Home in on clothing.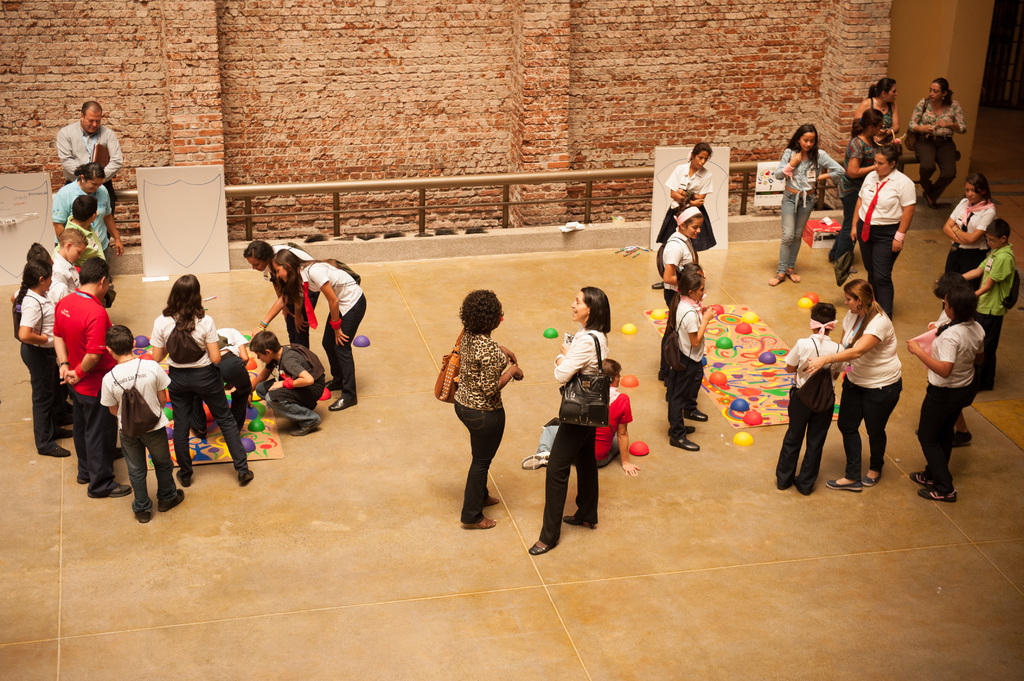
Homed in at <region>61, 213, 106, 258</region>.
